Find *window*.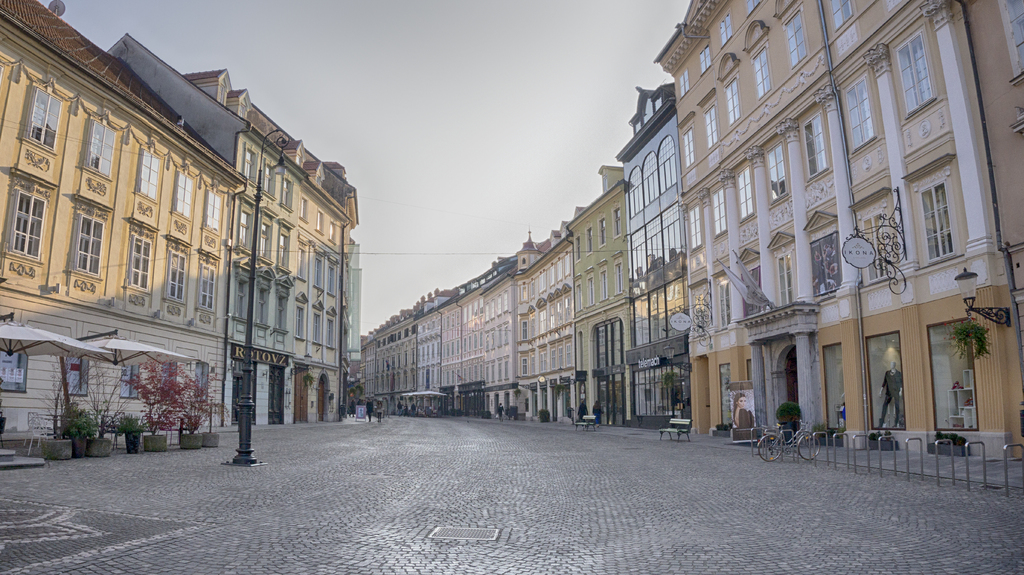
l=712, t=185, r=727, b=238.
